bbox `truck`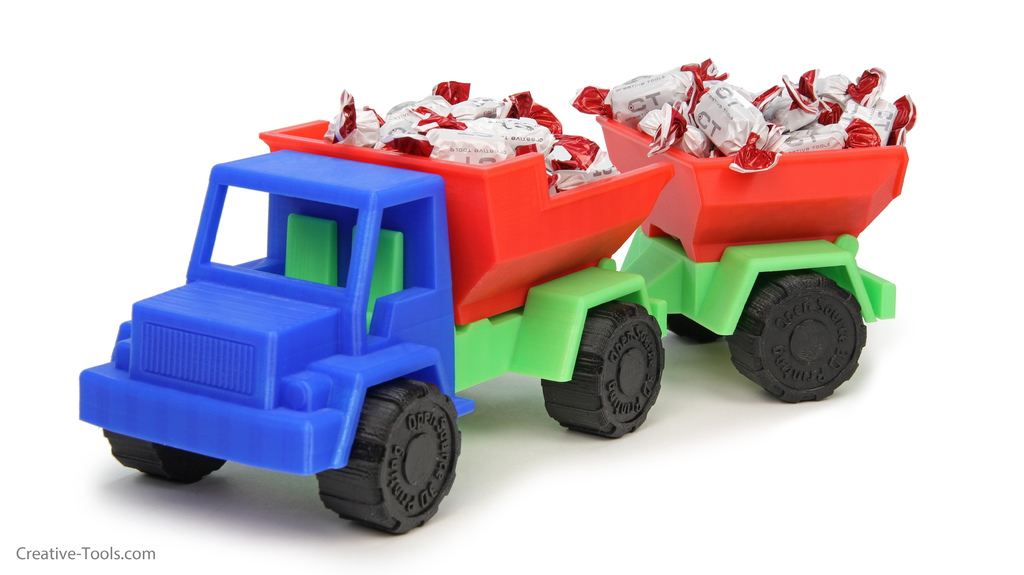
rect(52, 44, 942, 523)
